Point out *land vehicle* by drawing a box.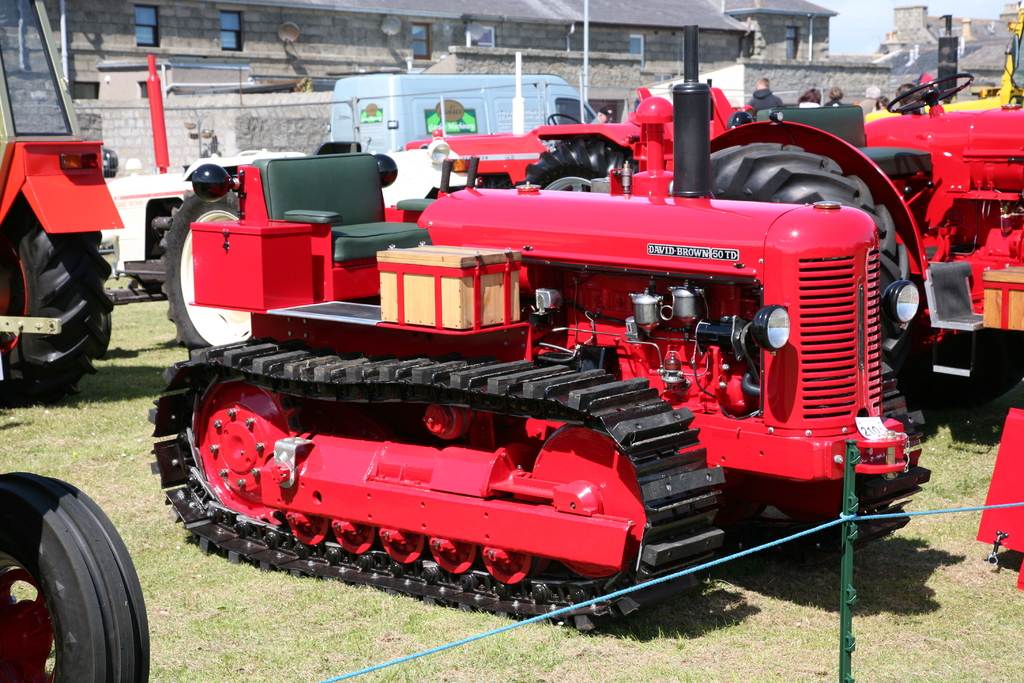
pyautogui.locateOnScreen(522, 83, 1023, 434).
